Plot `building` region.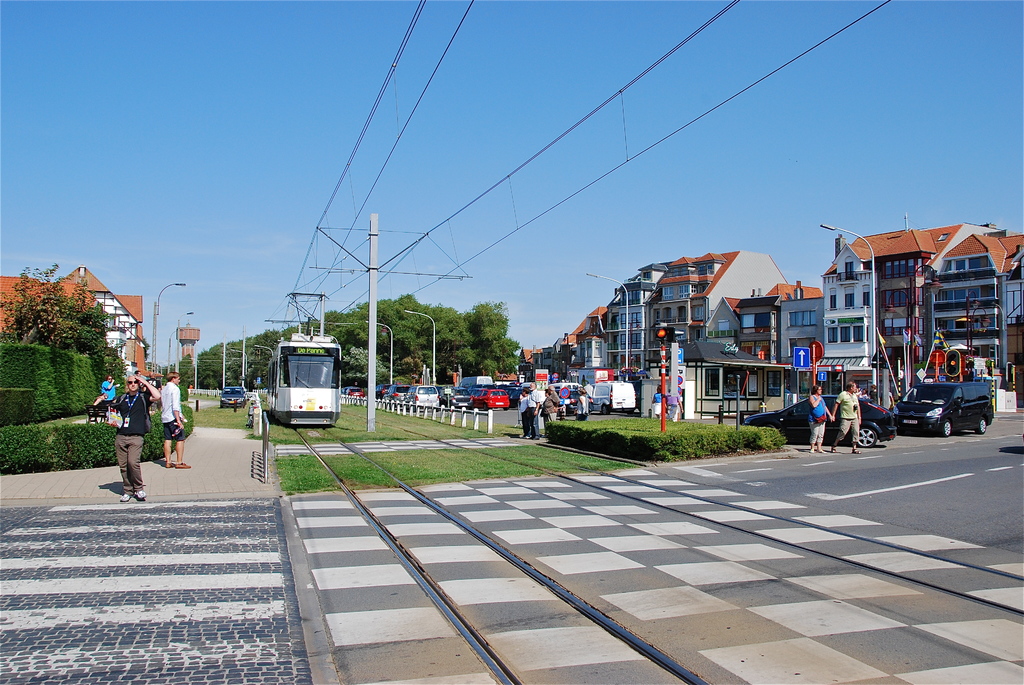
Plotted at 496,218,1023,414.
